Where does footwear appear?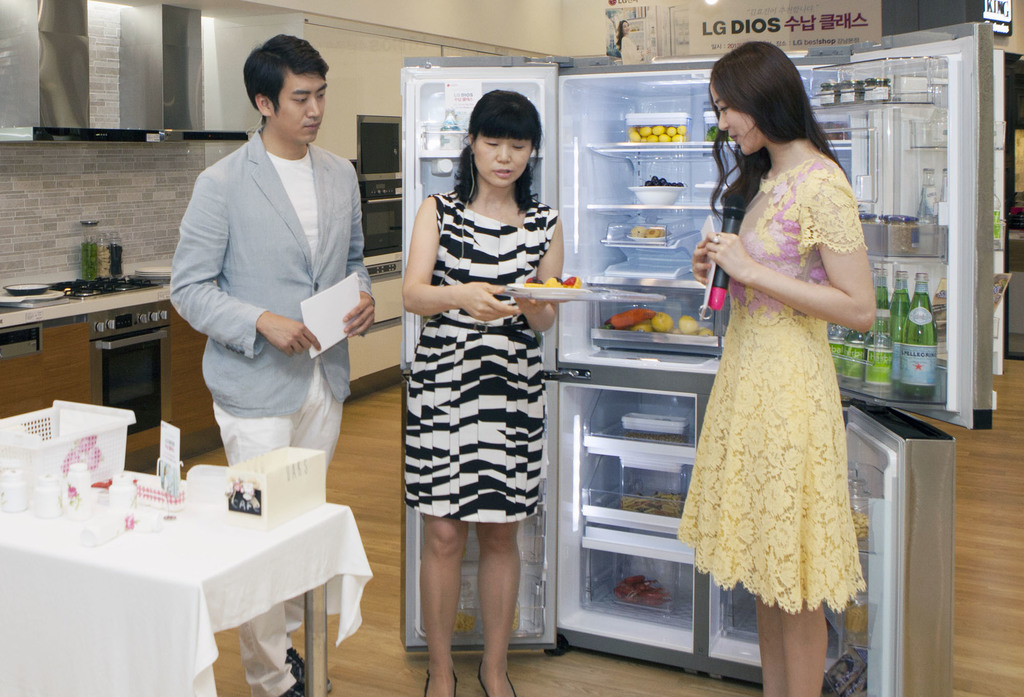
Appears at bbox(422, 666, 458, 696).
